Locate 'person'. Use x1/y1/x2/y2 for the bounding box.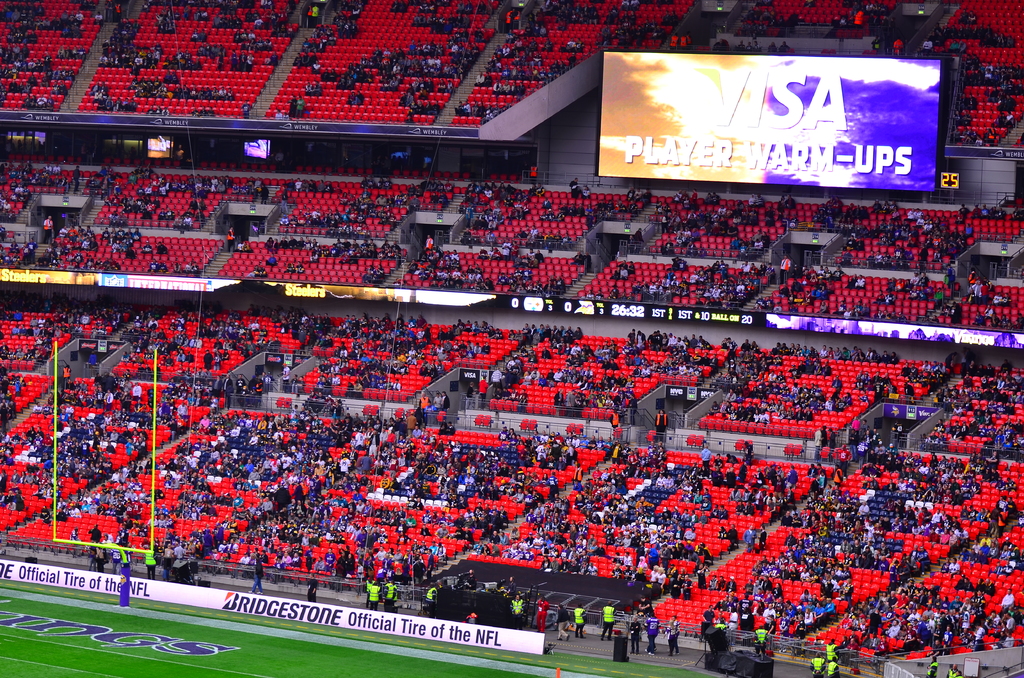
427/586/442/624.
